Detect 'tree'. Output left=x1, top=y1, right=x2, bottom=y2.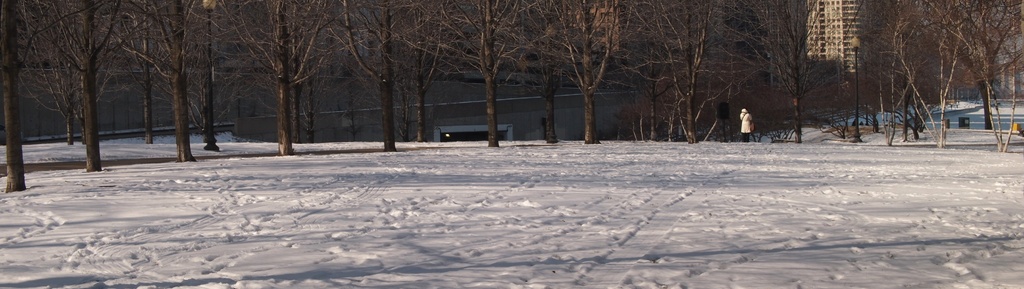
left=387, top=0, right=449, bottom=140.
